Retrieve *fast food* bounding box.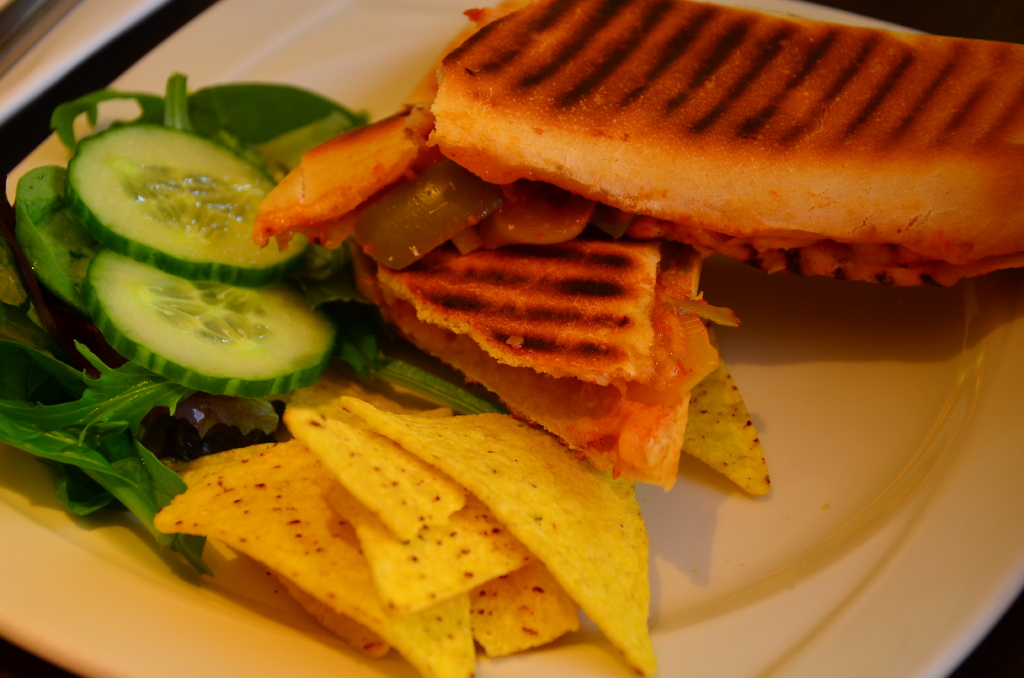
Bounding box: (75, 13, 995, 492).
